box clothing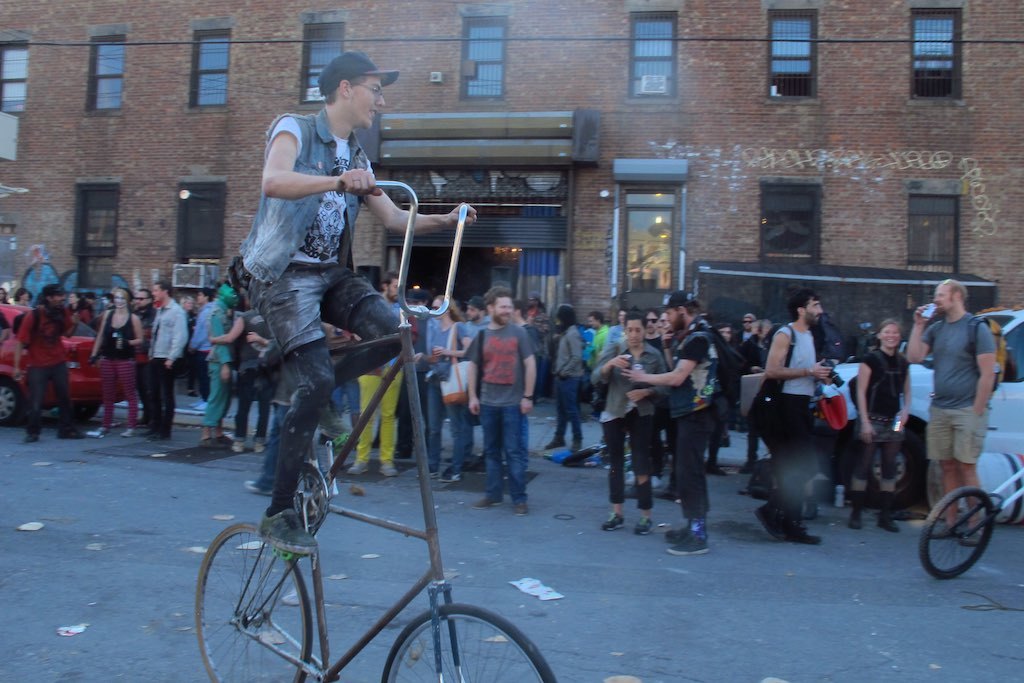
x1=27, y1=258, x2=52, y2=294
